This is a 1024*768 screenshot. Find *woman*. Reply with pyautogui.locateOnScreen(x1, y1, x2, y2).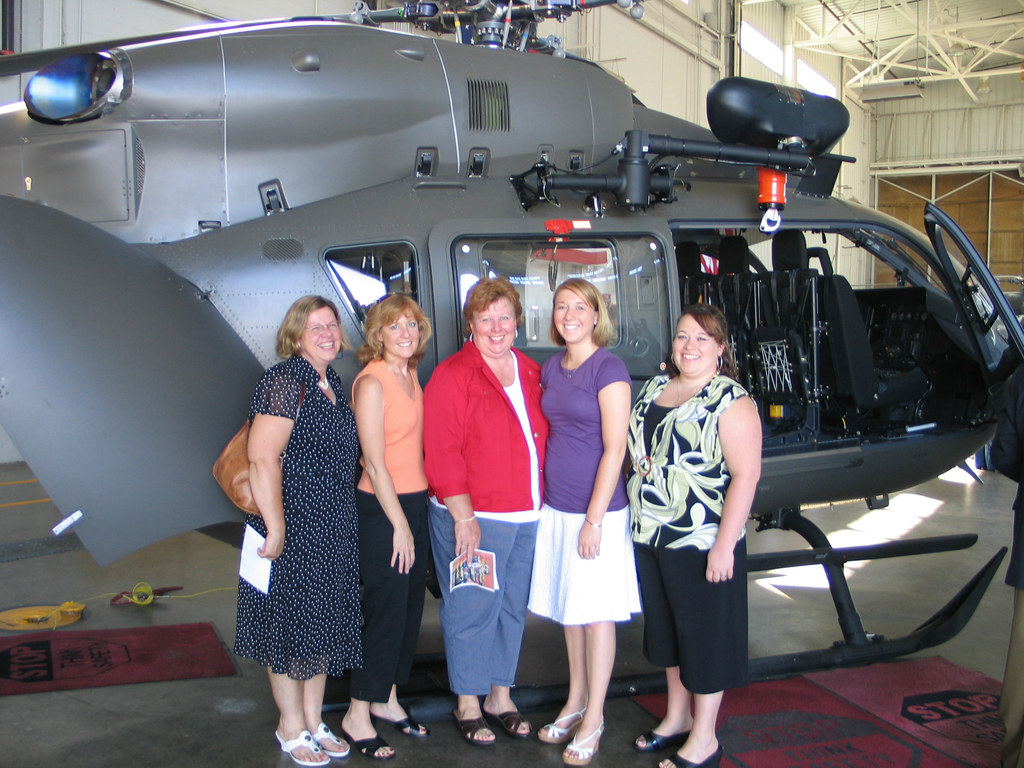
pyautogui.locateOnScreen(326, 296, 436, 762).
